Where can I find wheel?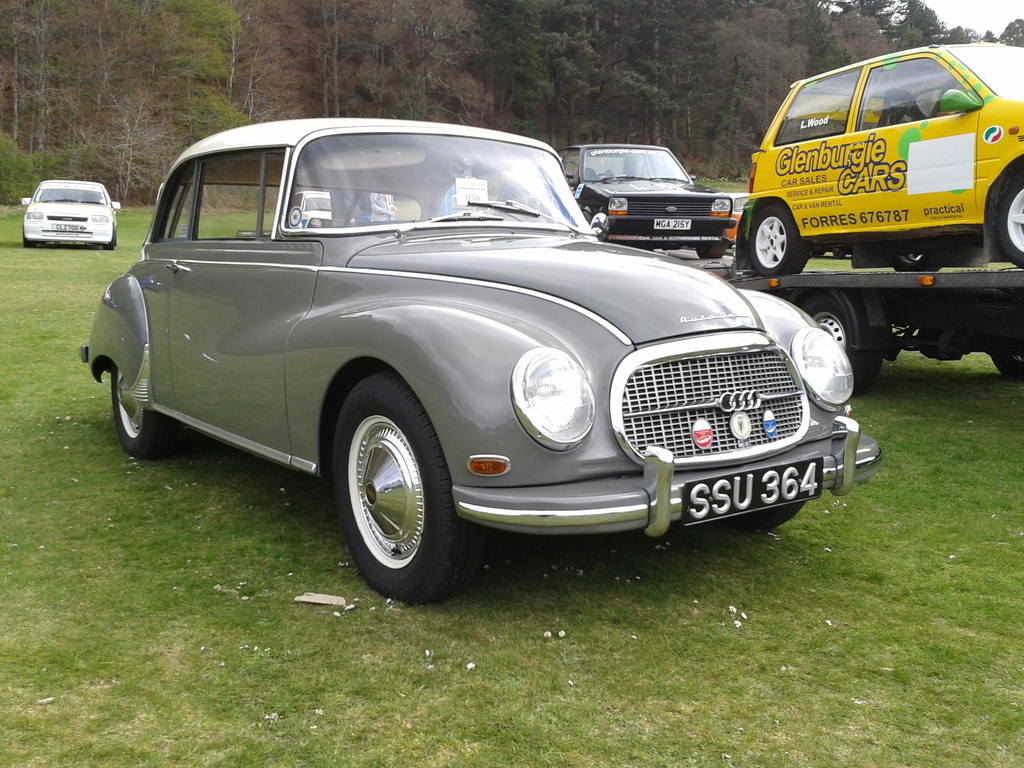
You can find it at bbox(732, 503, 803, 535).
